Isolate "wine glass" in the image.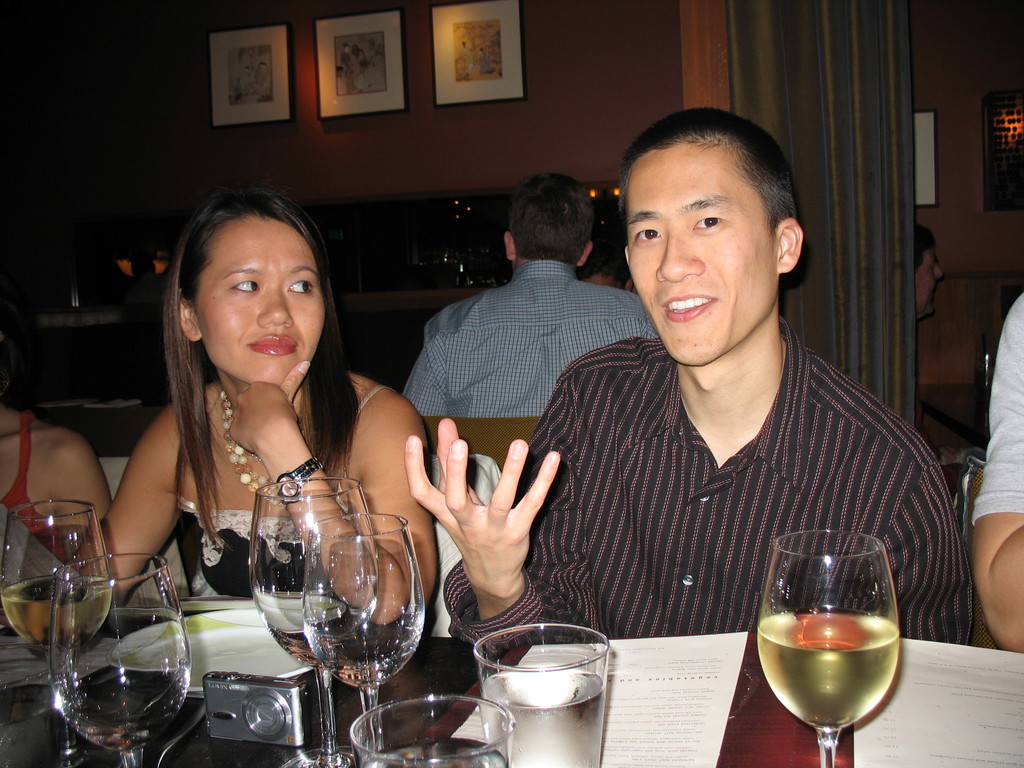
Isolated region: <bbox>758, 536, 898, 767</bbox>.
